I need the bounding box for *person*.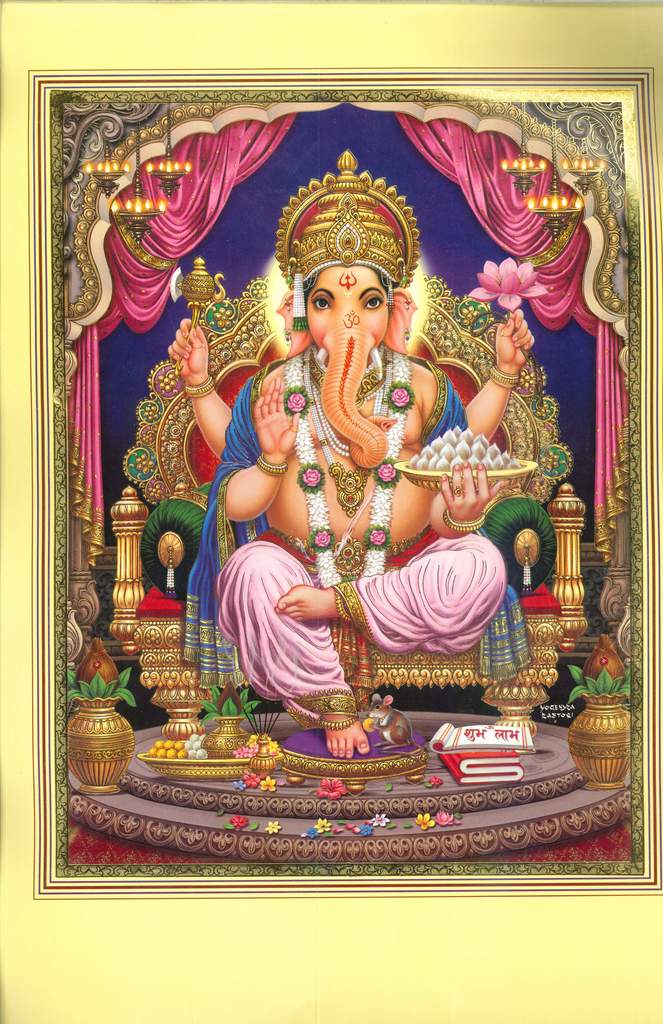
Here it is: [left=209, top=227, right=503, bottom=764].
